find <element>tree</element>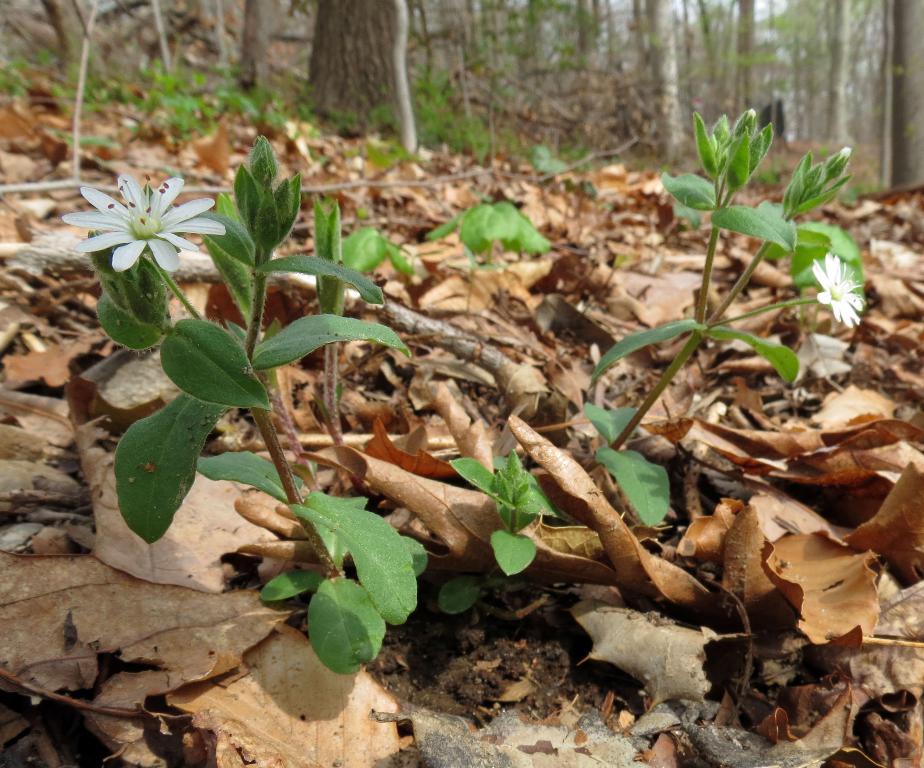
bbox=(315, 0, 418, 143)
